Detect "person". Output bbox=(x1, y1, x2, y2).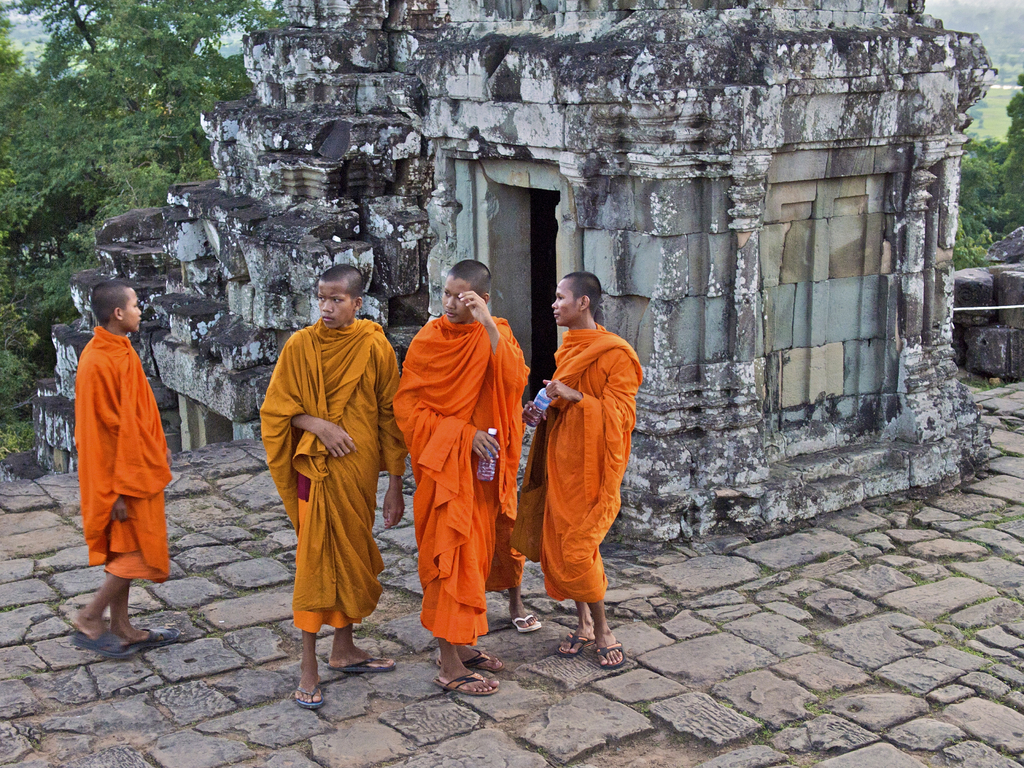
bbox=(72, 317, 174, 591).
